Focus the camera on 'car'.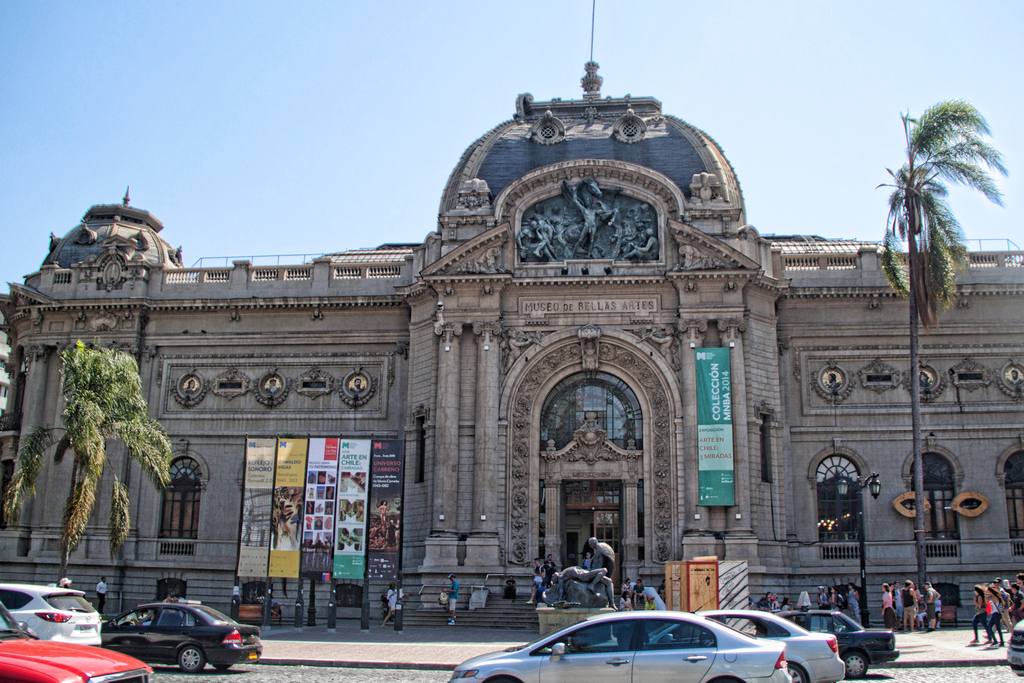
Focus region: BBox(109, 602, 266, 680).
